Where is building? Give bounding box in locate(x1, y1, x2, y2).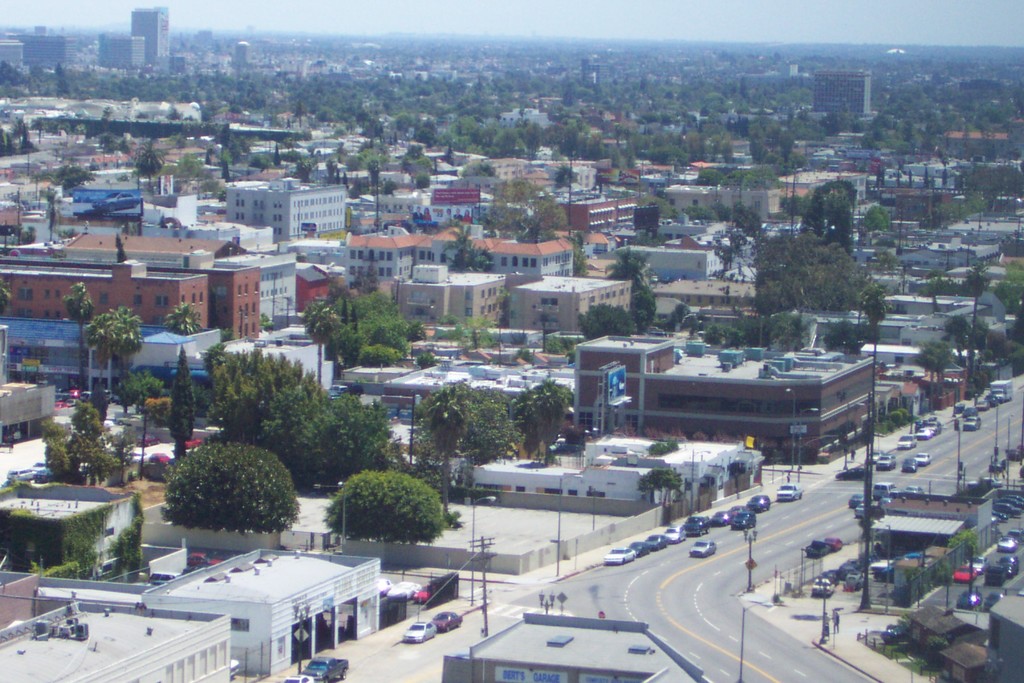
locate(0, 252, 260, 336).
